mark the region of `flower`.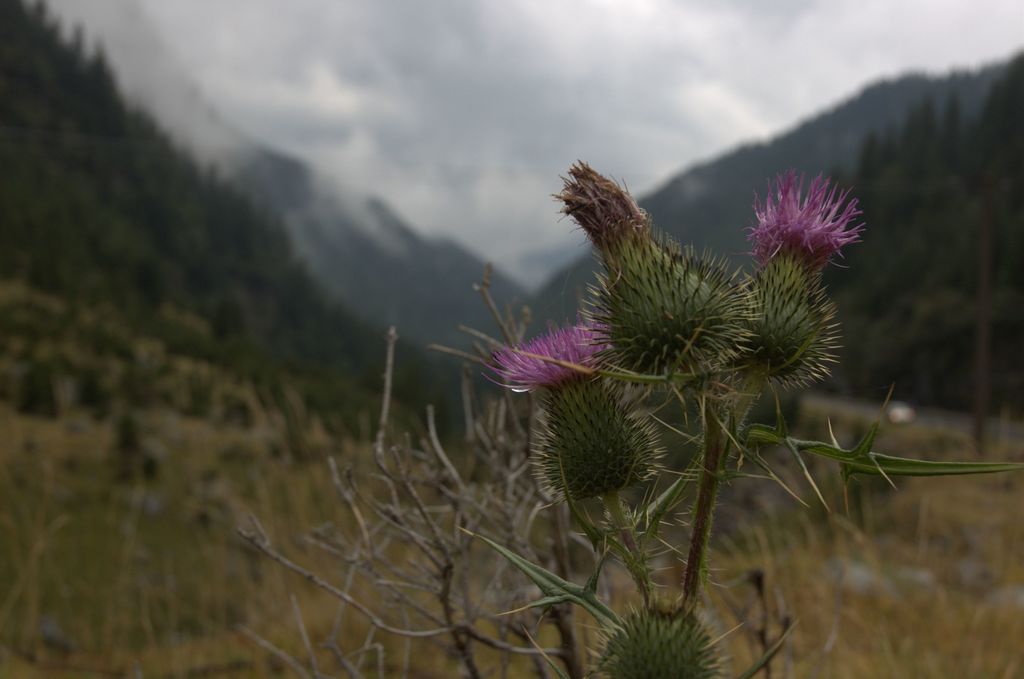
Region: select_region(480, 318, 609, 397).
